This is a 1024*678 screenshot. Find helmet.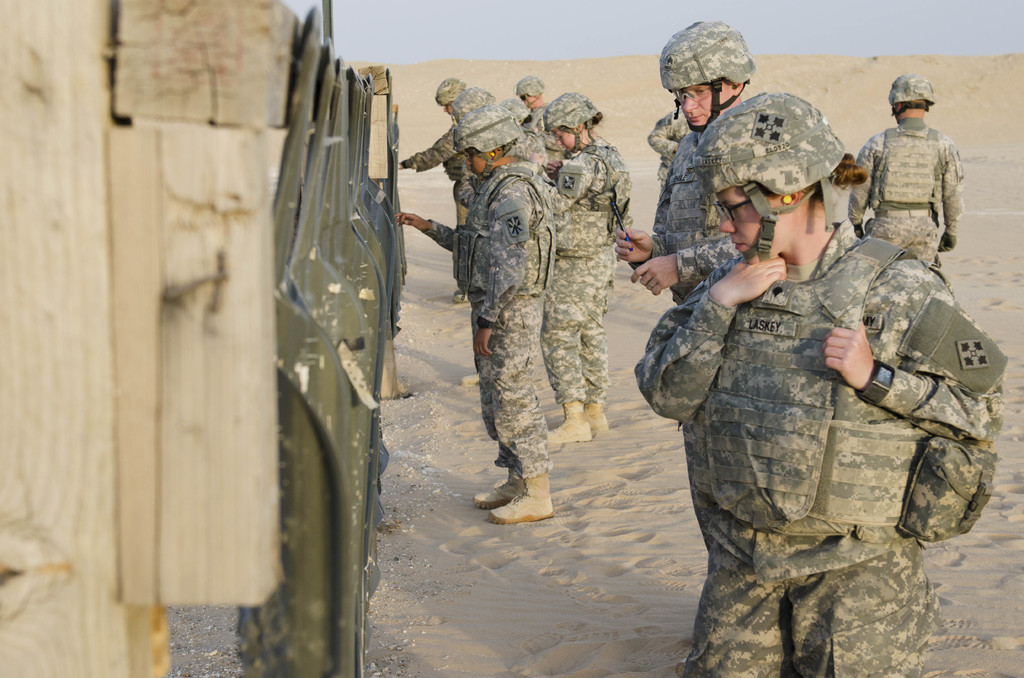
Bounding box: x1=453, y1=83, x2=497, y2=120.
